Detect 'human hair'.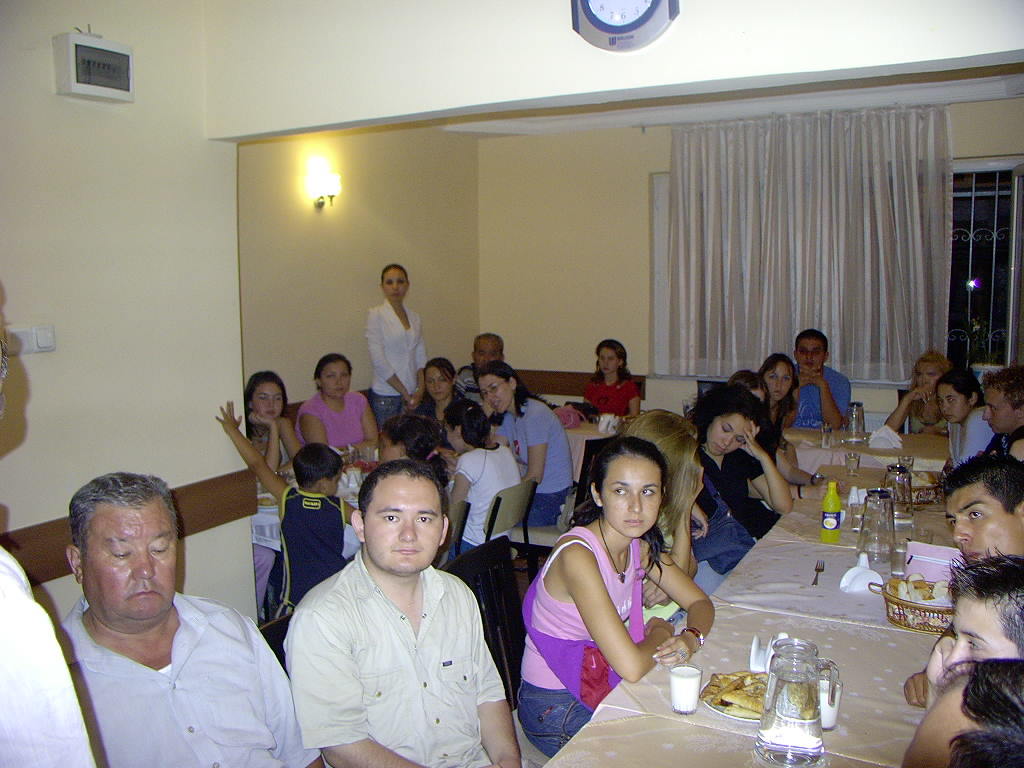
Detected at detection(471, 331, 504, 354).
